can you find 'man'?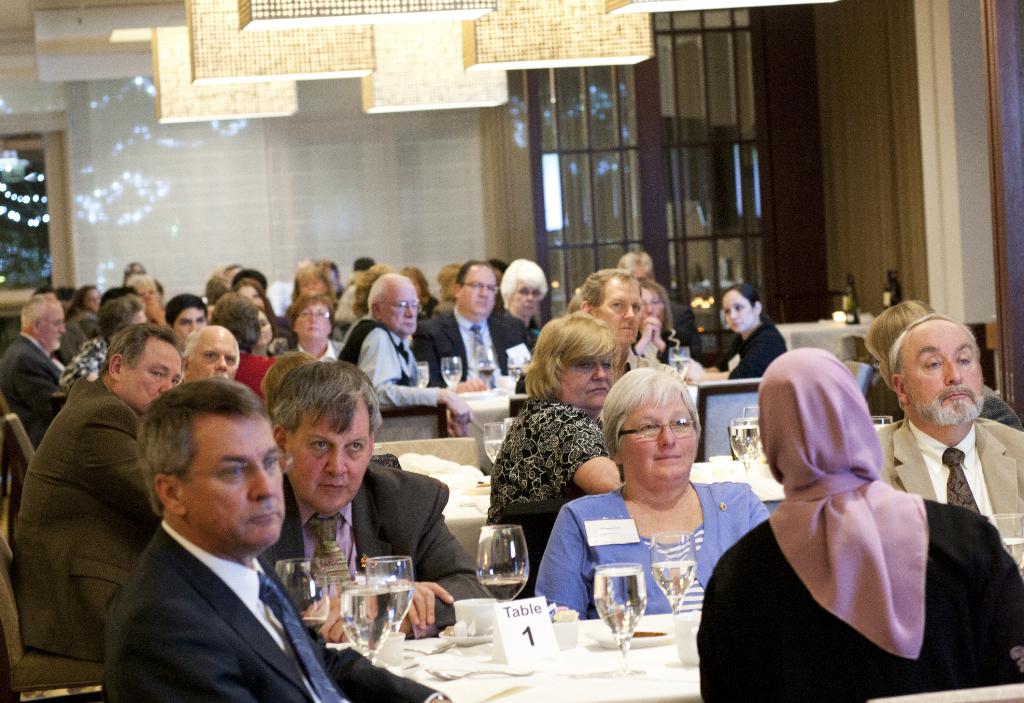
Yes, bounding box: (335,275,471,432).
